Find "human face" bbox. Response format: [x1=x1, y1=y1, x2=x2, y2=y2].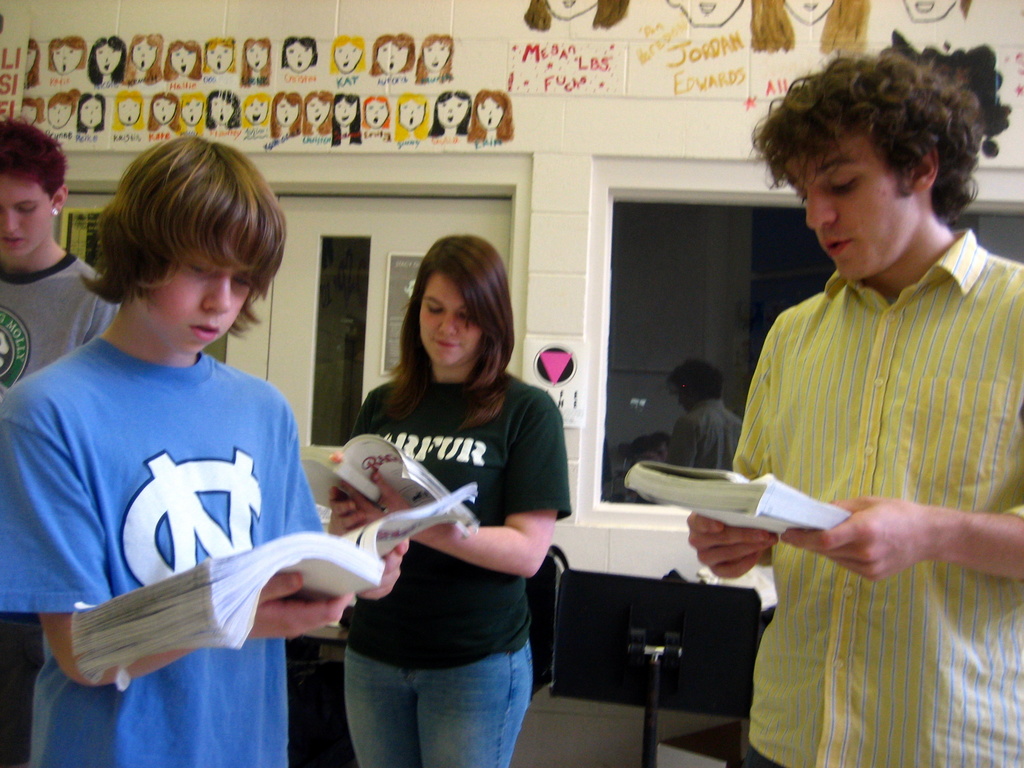
[x1=48, y1=44, x2=81, y2=74].
